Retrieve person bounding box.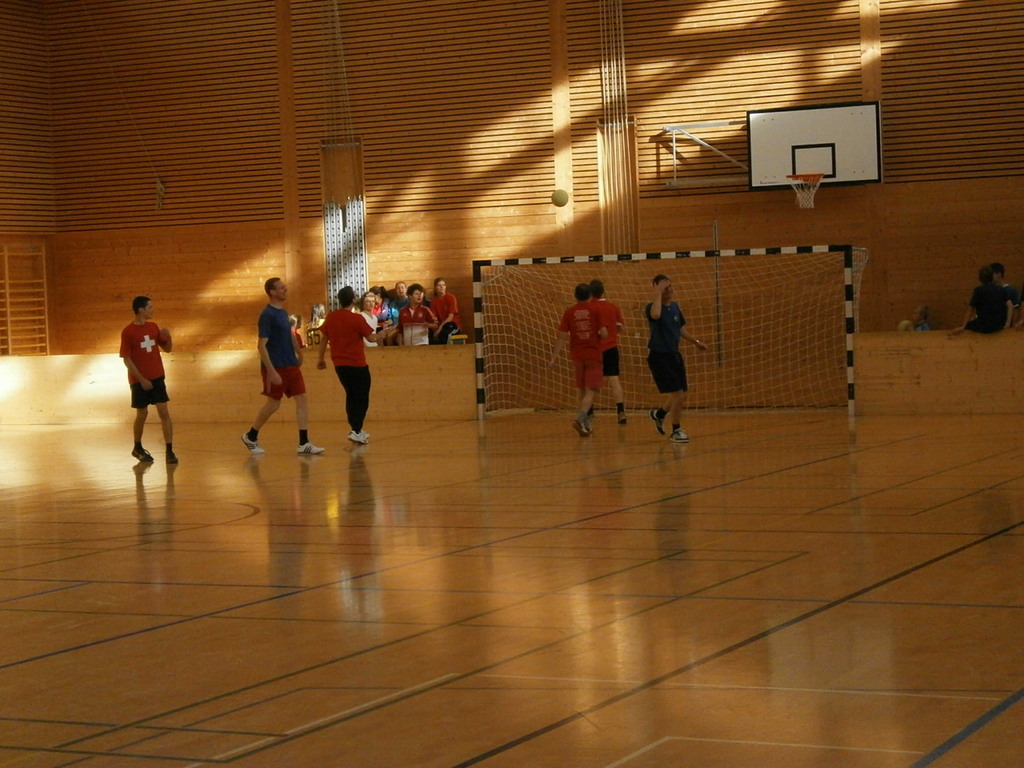
Bounding box: box=[947, 266, 1013, 334].
